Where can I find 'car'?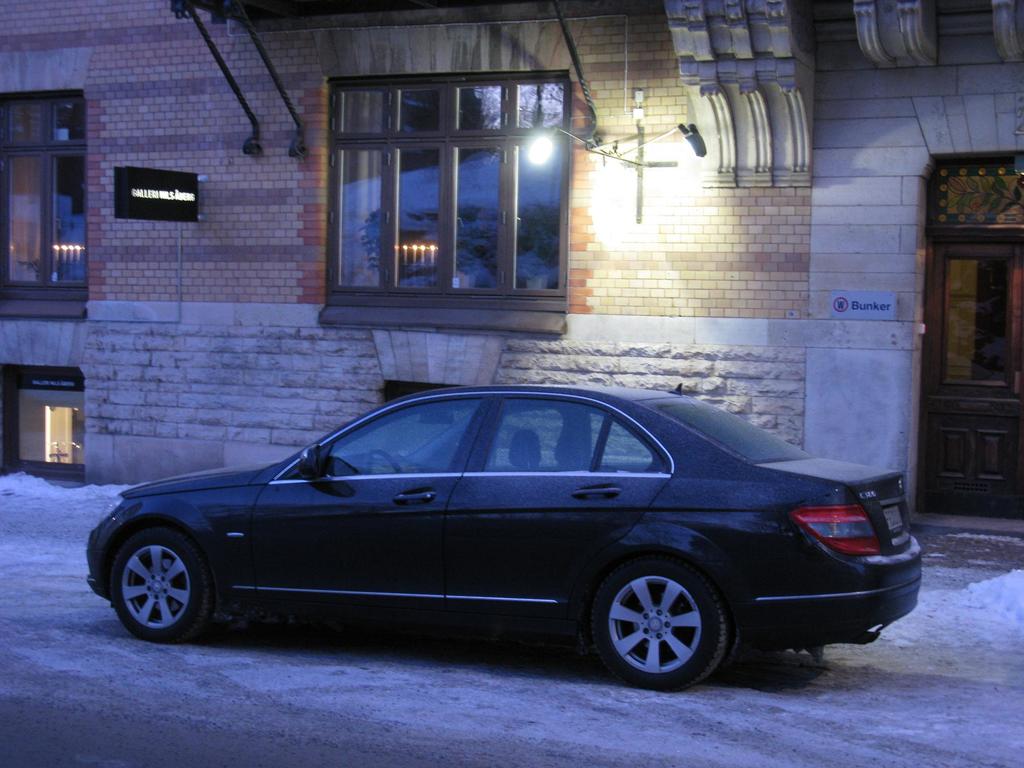
You can find it at 87/388/923/693.
